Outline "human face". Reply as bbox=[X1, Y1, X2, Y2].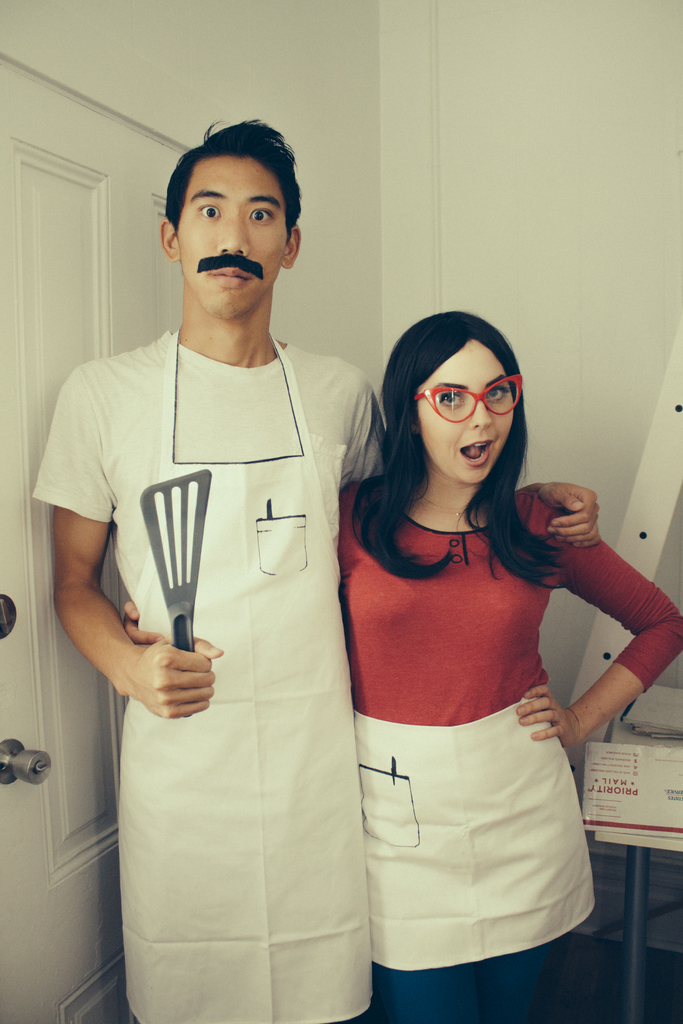
bbox=[181, 160, 281, 312].
